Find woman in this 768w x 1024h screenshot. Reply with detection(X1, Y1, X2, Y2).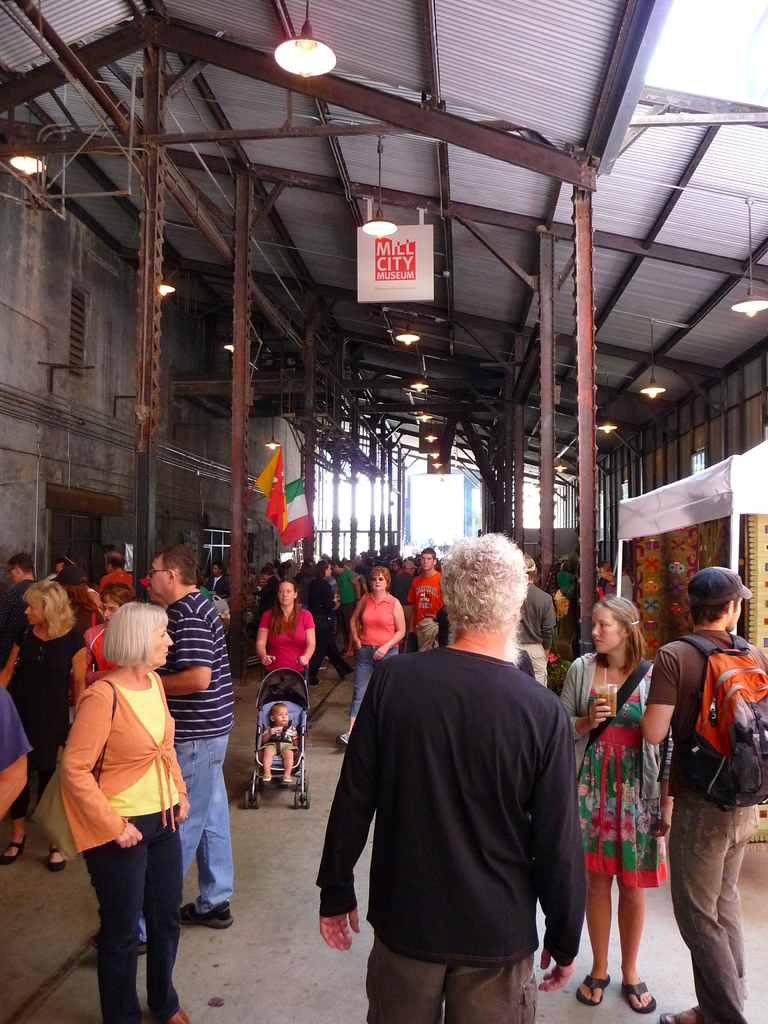
detection(0, 582, 84, 872).
